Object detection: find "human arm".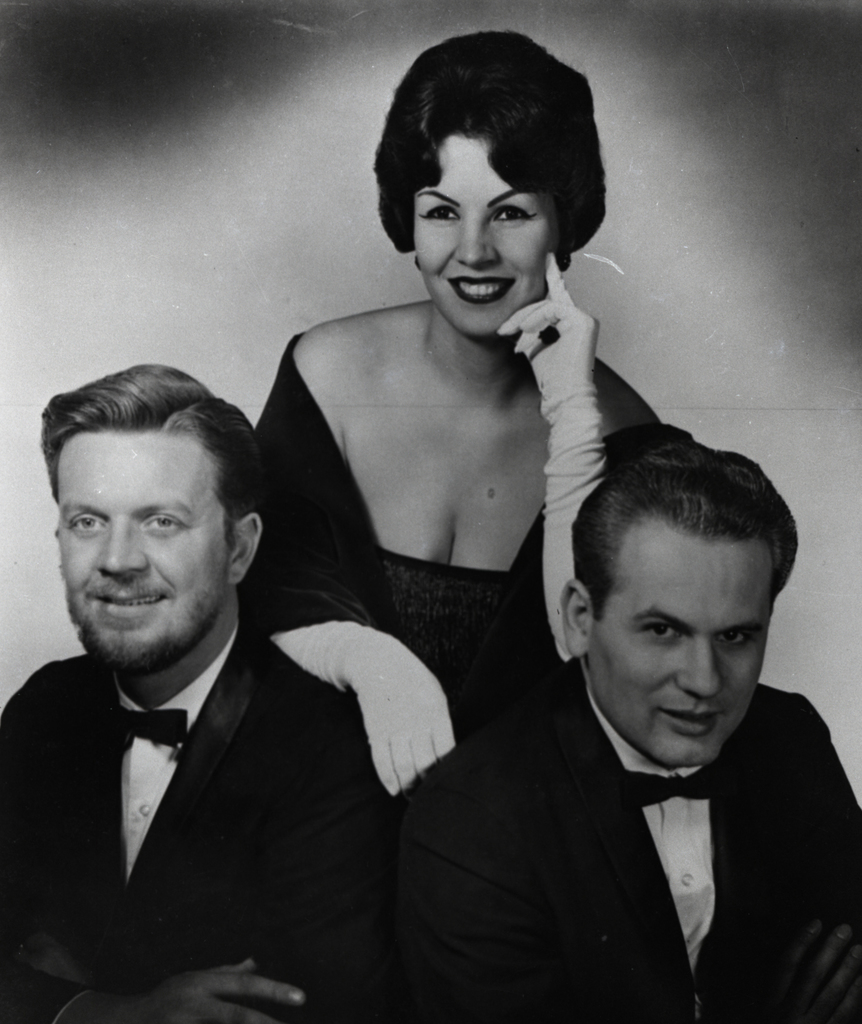
[382, 719, 606, 1023].
